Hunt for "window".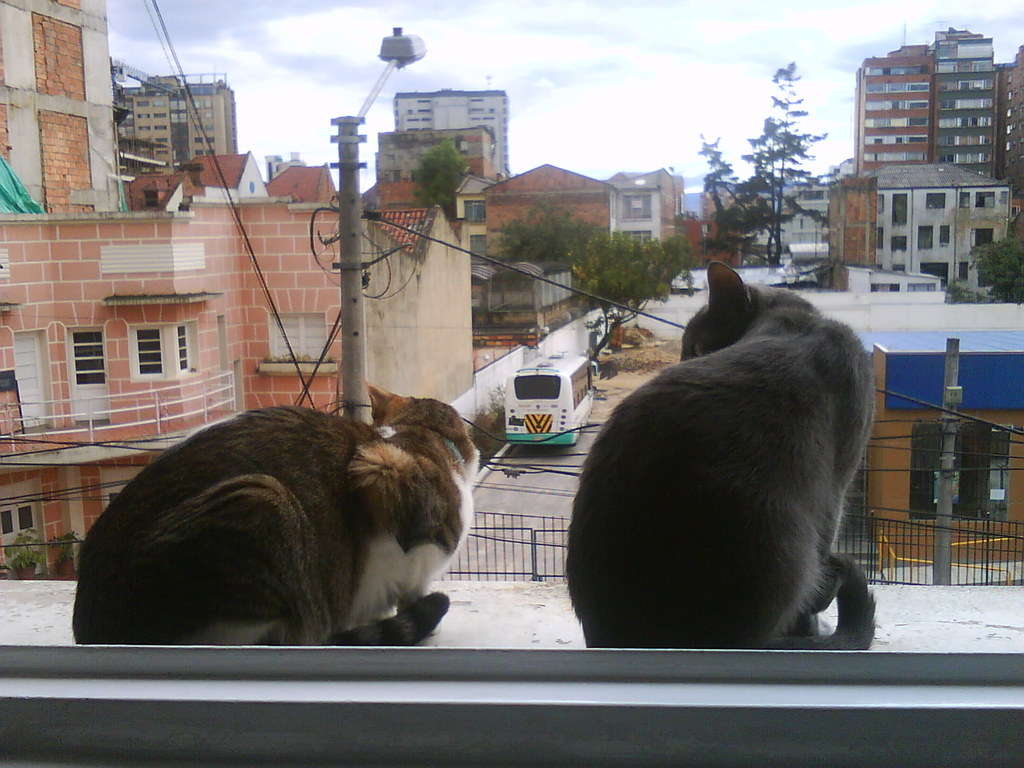
Hunted down at (259,311,339,380).
